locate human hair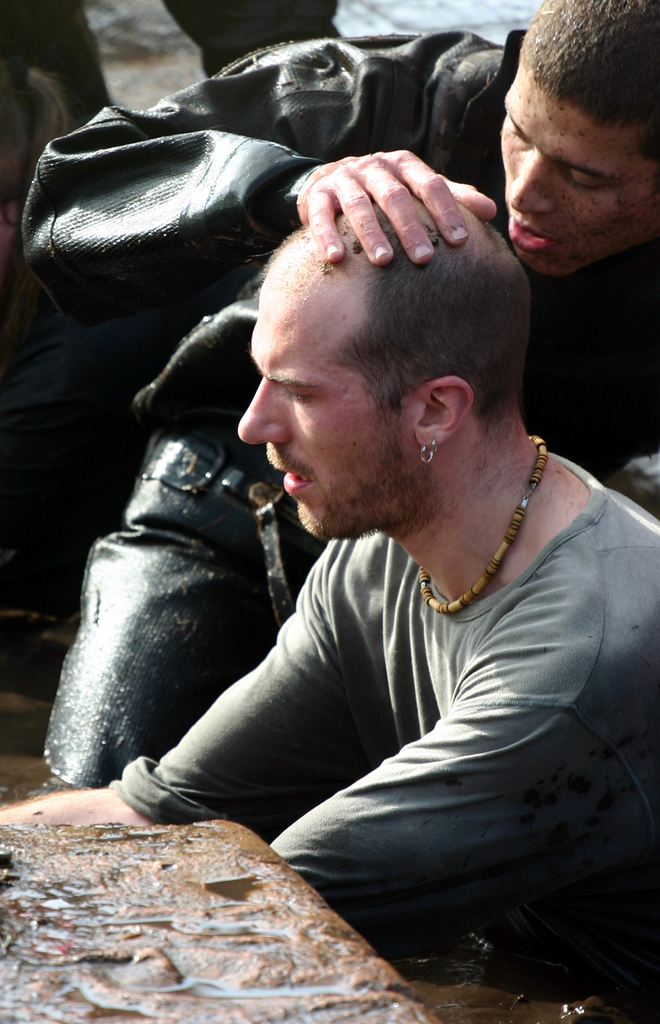
499:6:648:205
